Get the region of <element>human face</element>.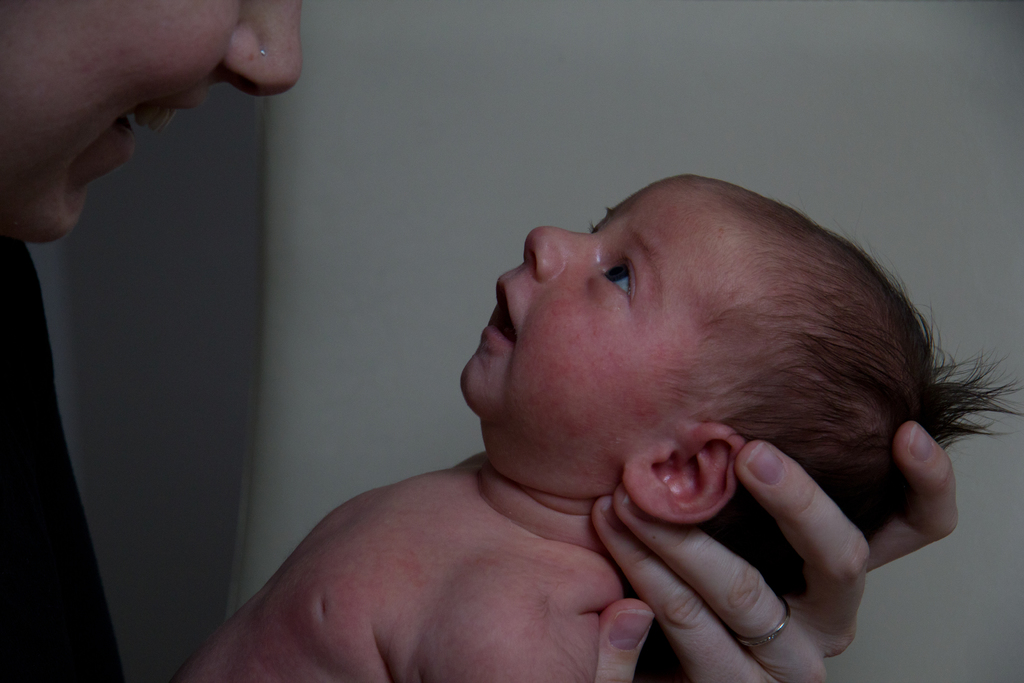
box(0, 0, 303, 258).
